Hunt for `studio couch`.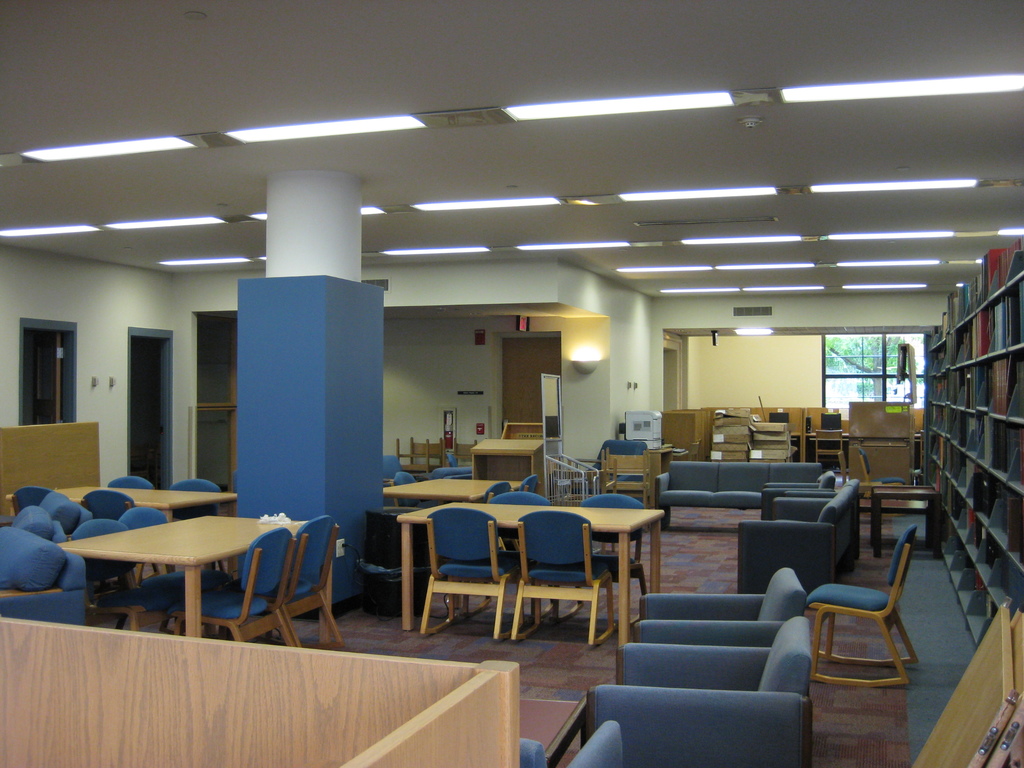
Hunted down at crop(632, 568, 804, 641).
